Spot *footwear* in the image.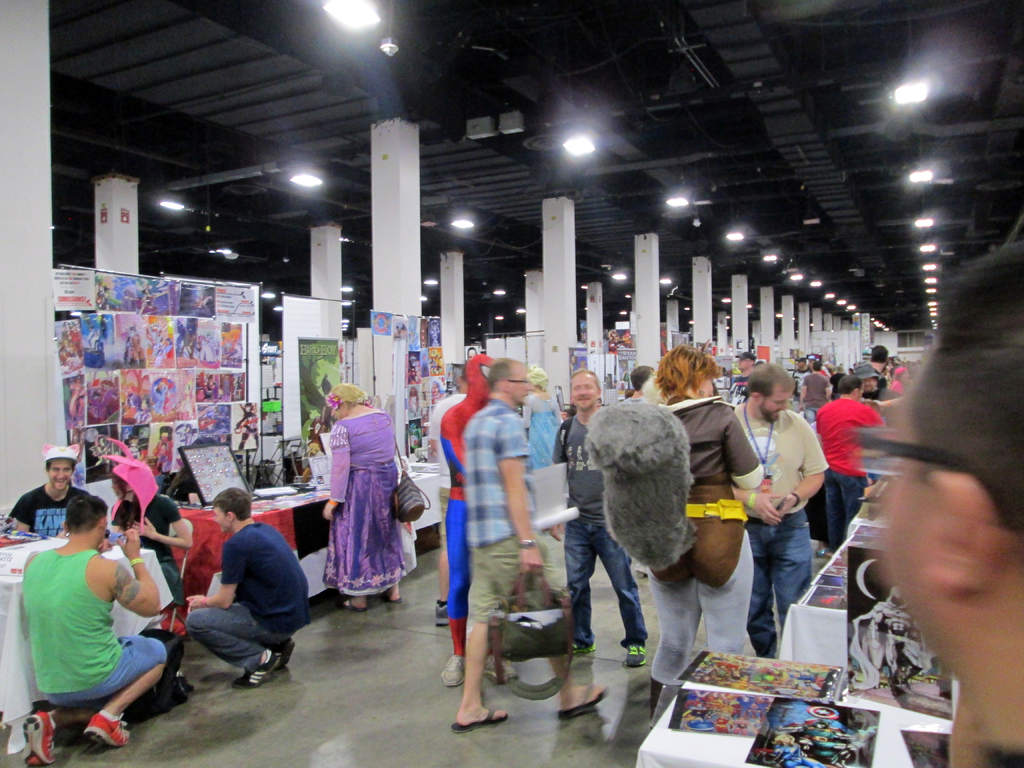
*footwear* found at [left=436, top=655, right=470, bottom=688].
